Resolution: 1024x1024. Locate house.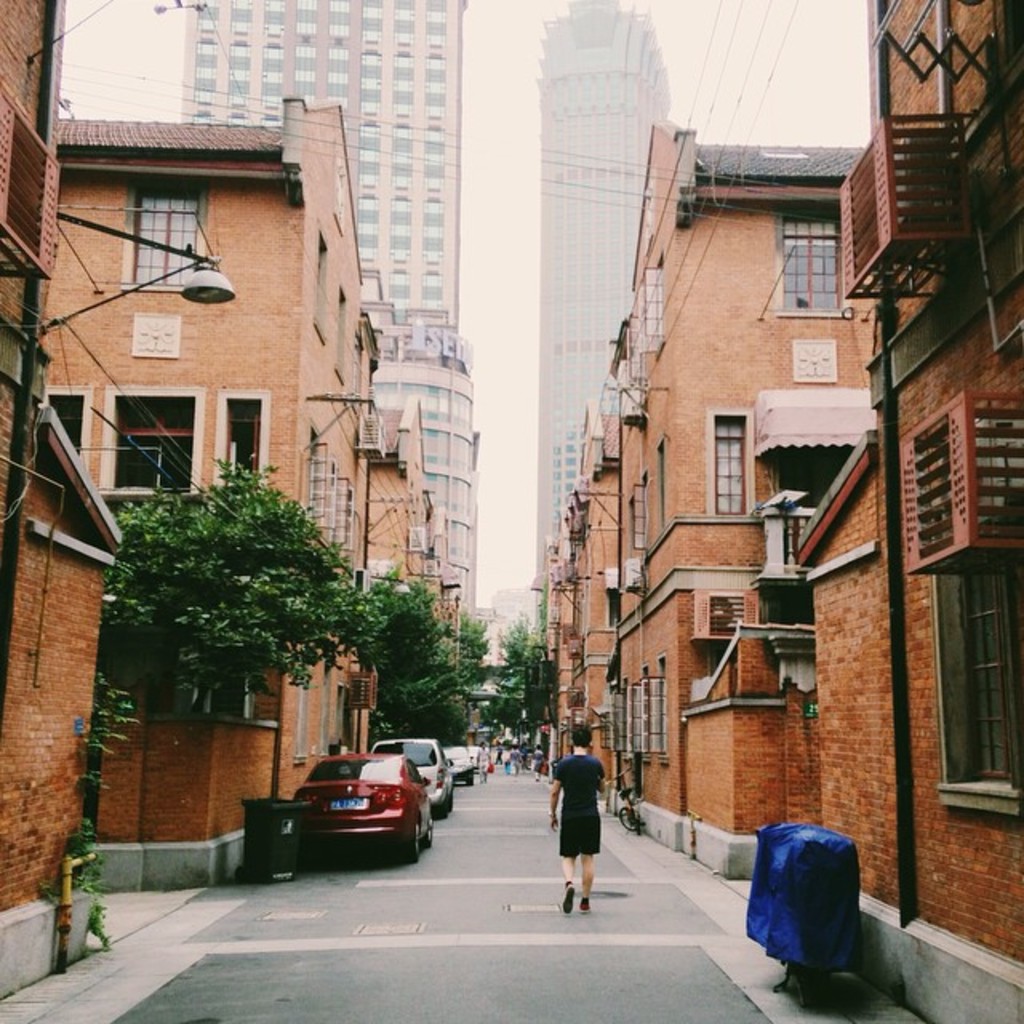
select_region(531, 5, 678, 563).
